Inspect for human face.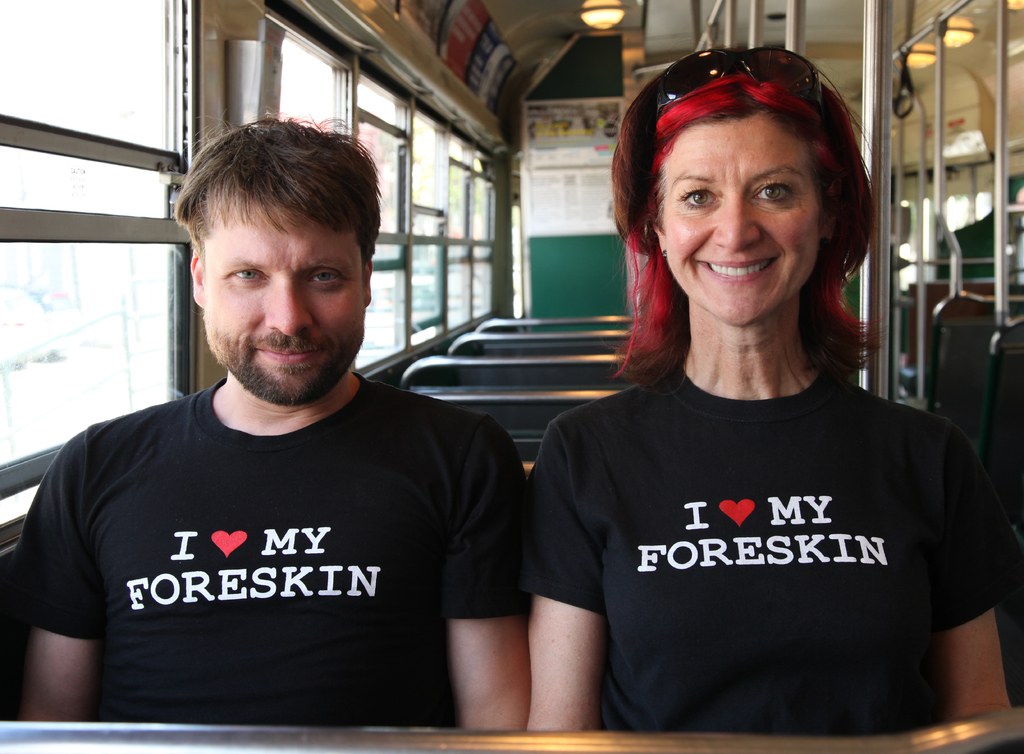
Inspection: <region>193, 187, 376, 407</region>.
